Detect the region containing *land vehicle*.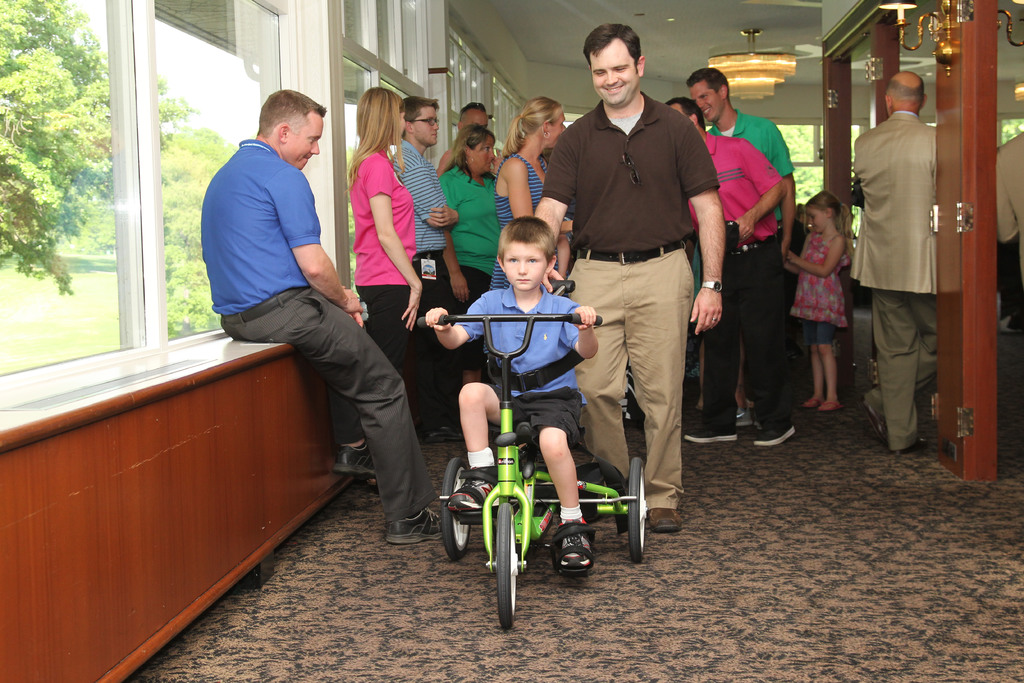
{"x1": 432, "y1": 334, "x2": 663, "y2": 612}.
